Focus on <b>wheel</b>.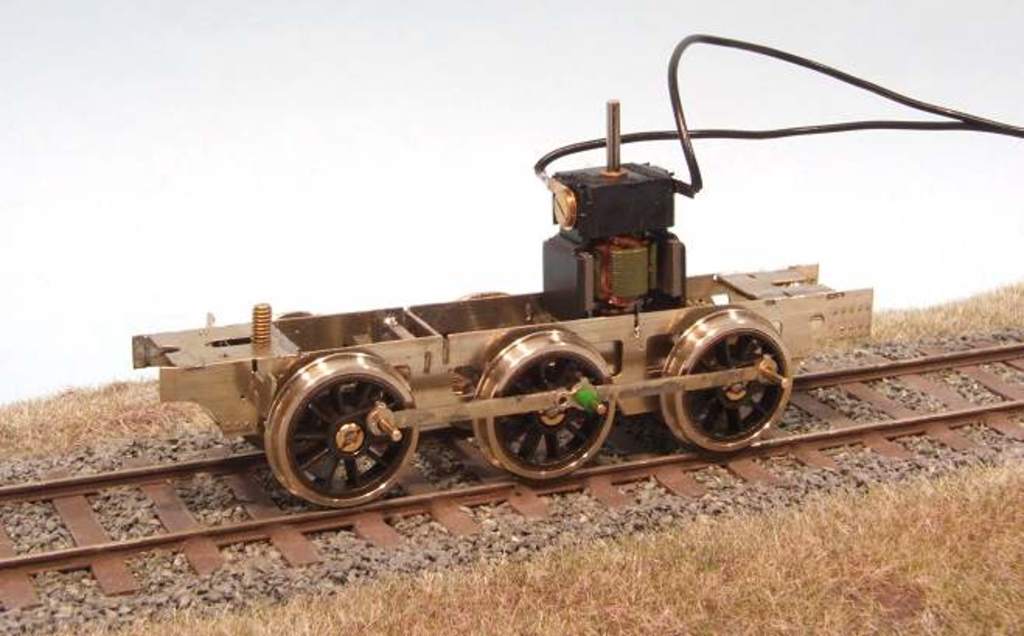
Focused at rect(244, 308, 314, 448).
